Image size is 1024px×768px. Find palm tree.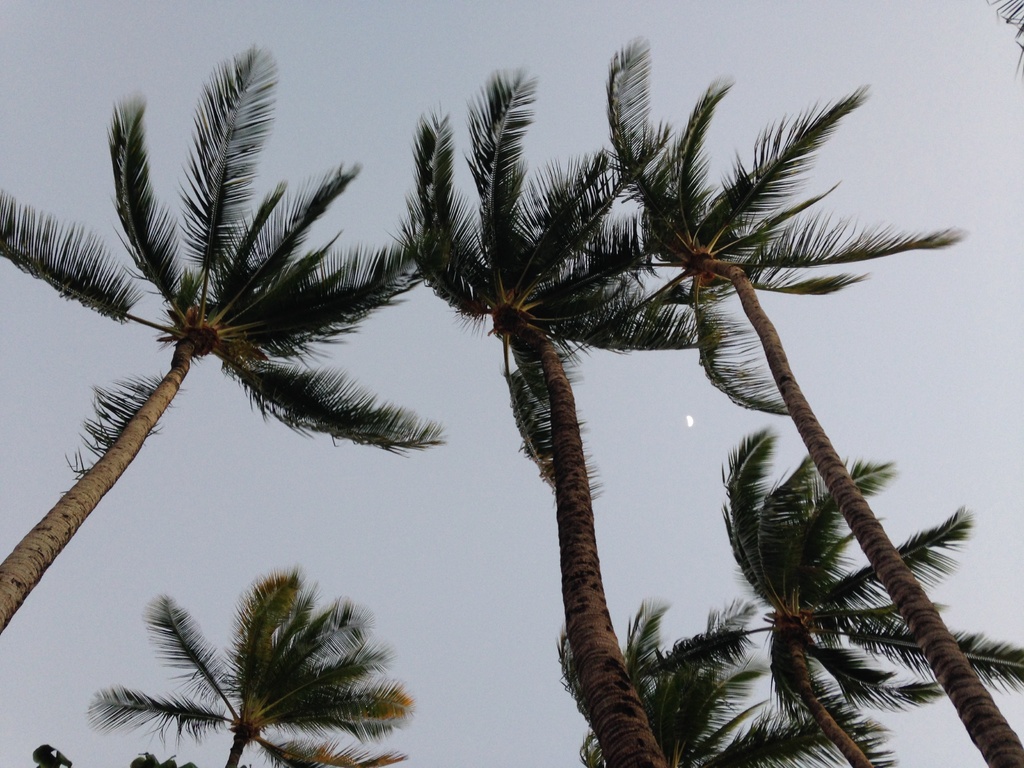
BBox(588, 446, 976, 726).
